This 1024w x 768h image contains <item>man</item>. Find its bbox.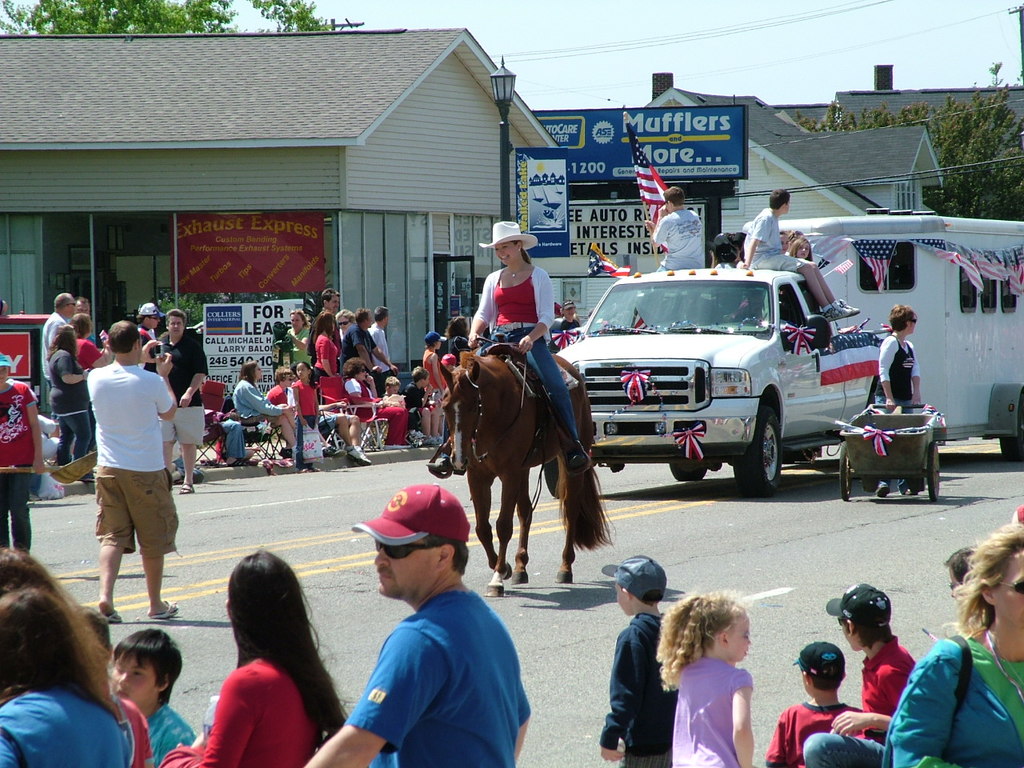
box=[646, 188, 702, 270].
